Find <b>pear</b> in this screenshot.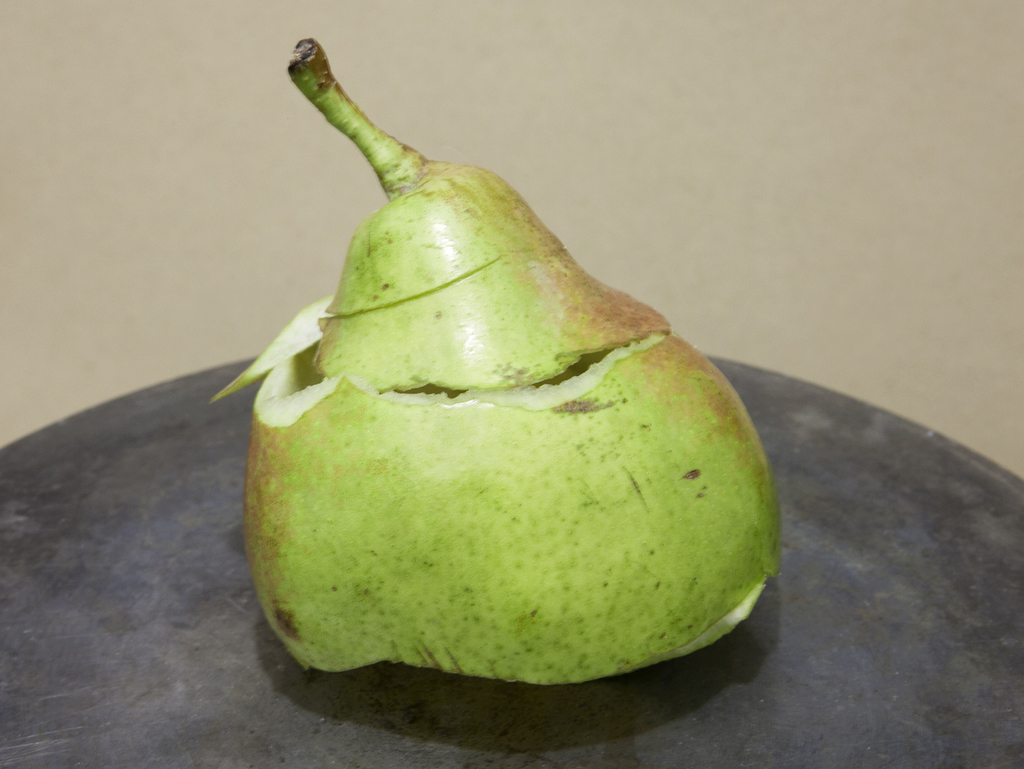
The bounding box for <b>pear</b> is [left=209, top=33, right=783, bottom=680].
